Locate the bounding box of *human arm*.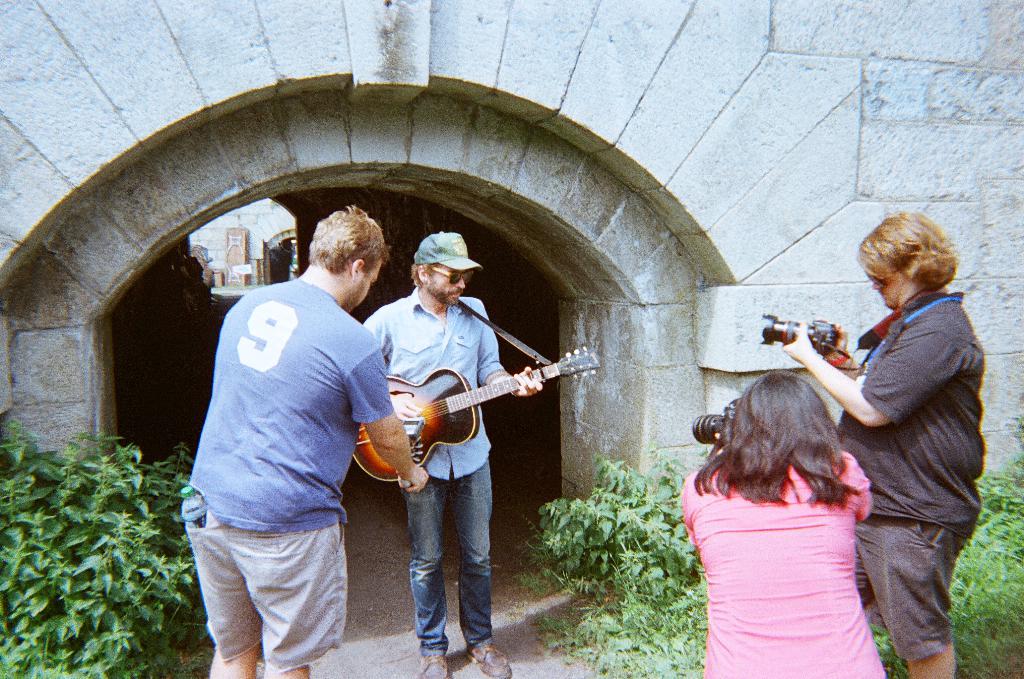
Bounding box: <box>797,319,867,379</box>.
